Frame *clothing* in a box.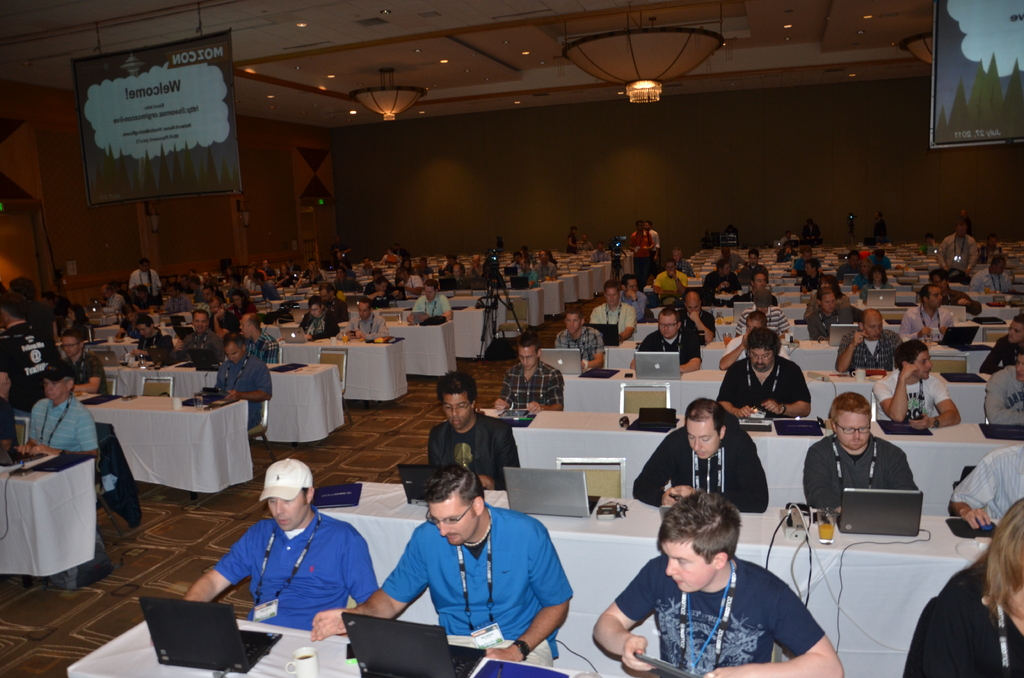
554, 322, 611, 376.
